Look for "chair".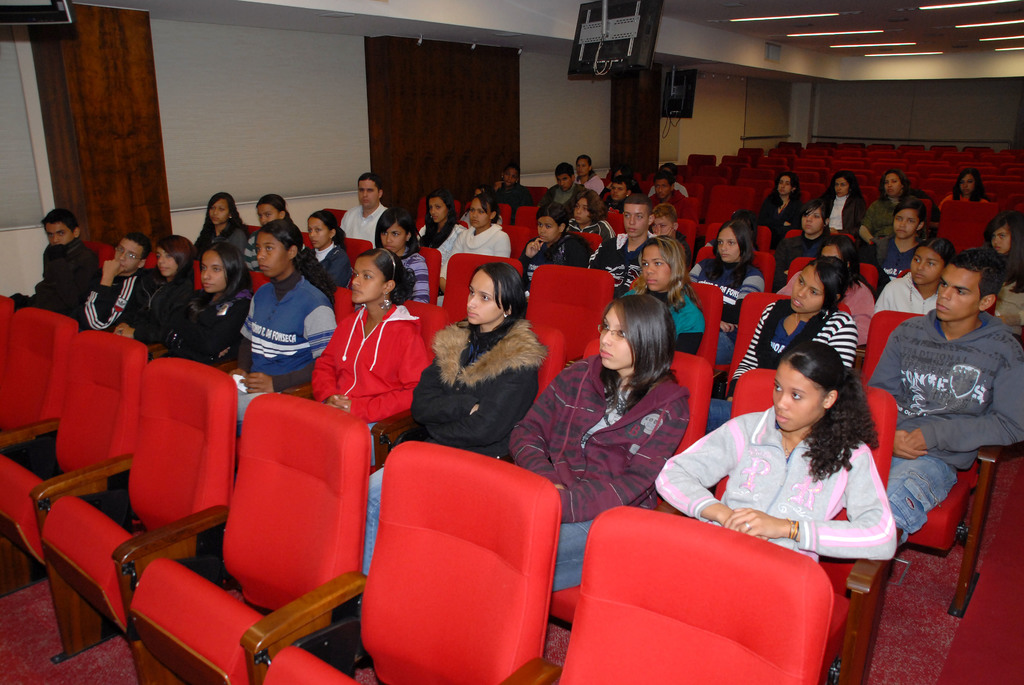
Found: 936, 200, 1002, 258.
